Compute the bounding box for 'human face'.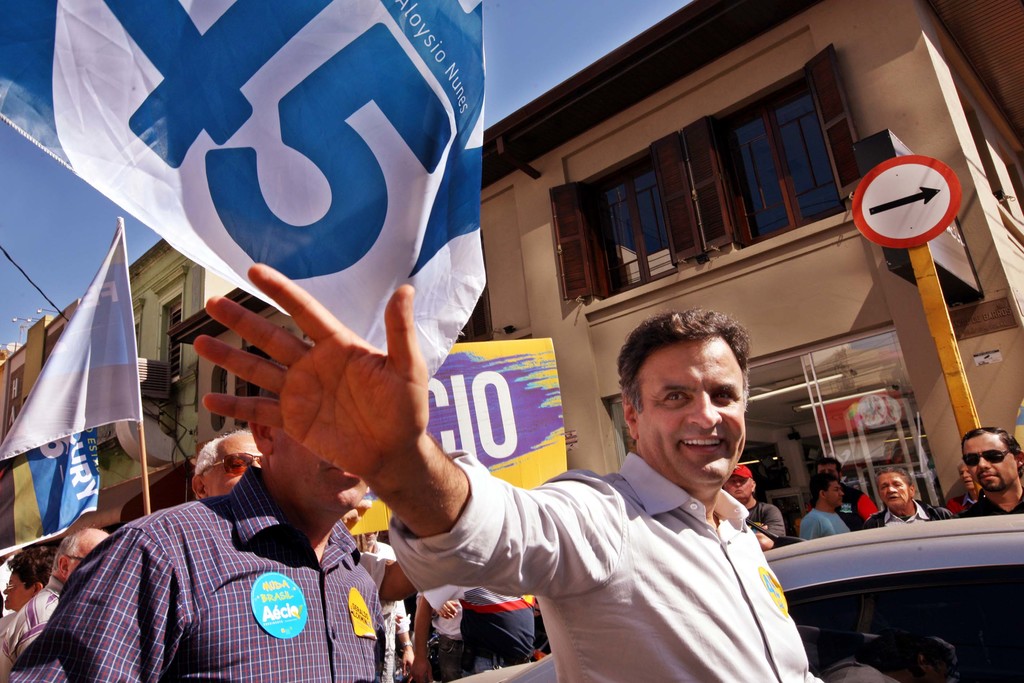
{"x1": 963, "y1": 431, "x2": 1020, "y2": 487}.
